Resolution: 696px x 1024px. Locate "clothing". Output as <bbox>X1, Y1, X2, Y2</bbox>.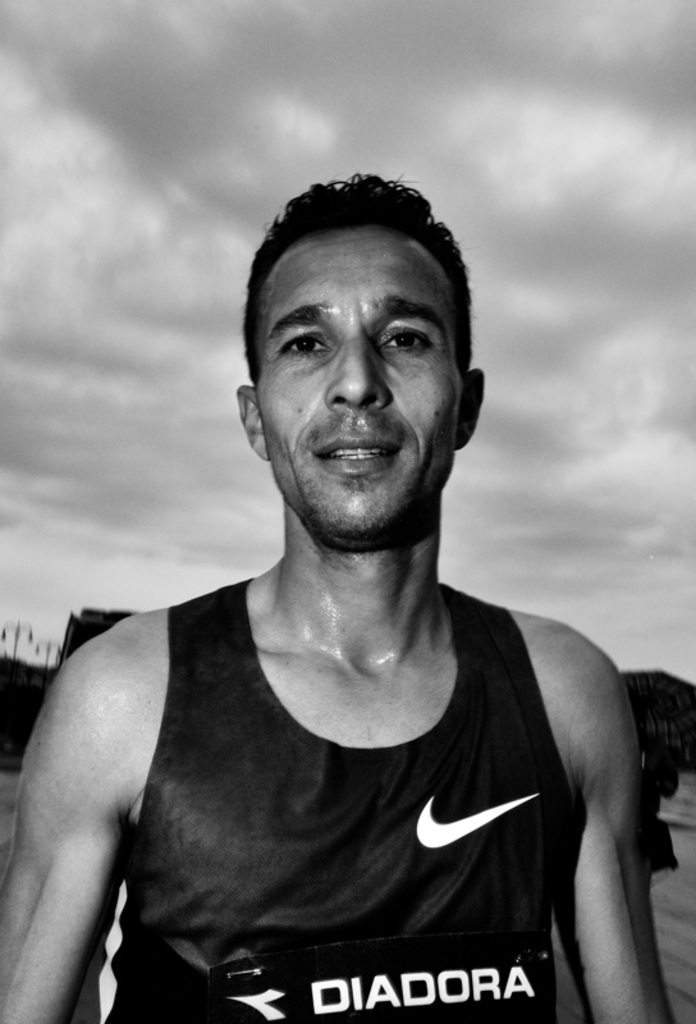
<bbox>97, 575, 560, 1023</bbox>.
